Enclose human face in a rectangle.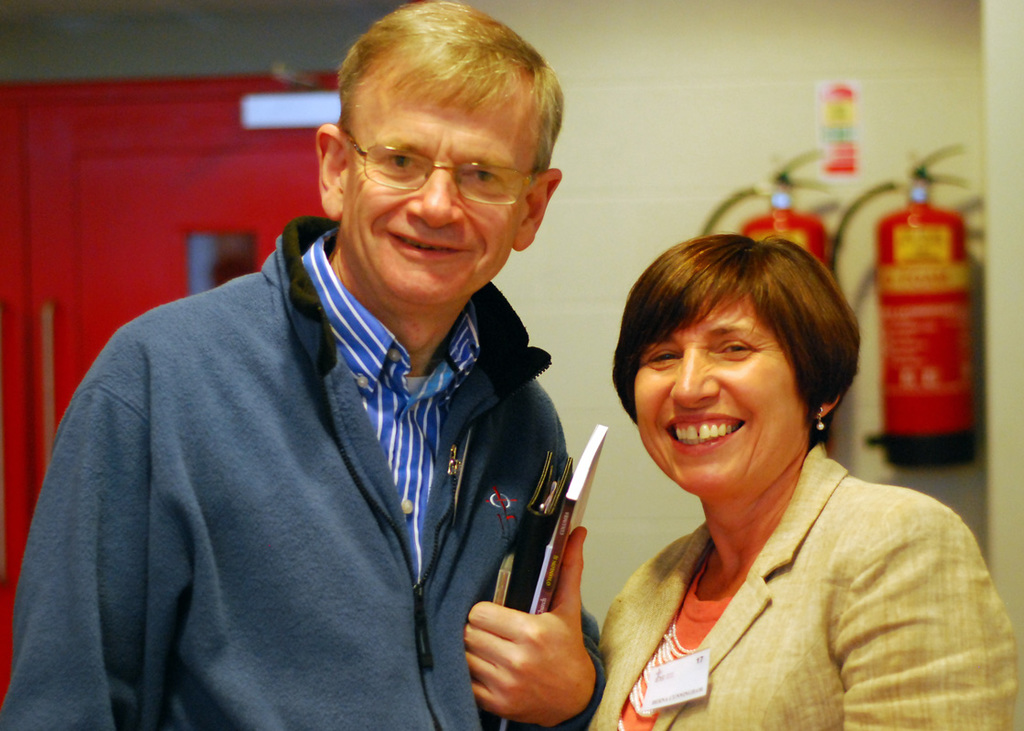
detection(344, 55, 540, 295).
